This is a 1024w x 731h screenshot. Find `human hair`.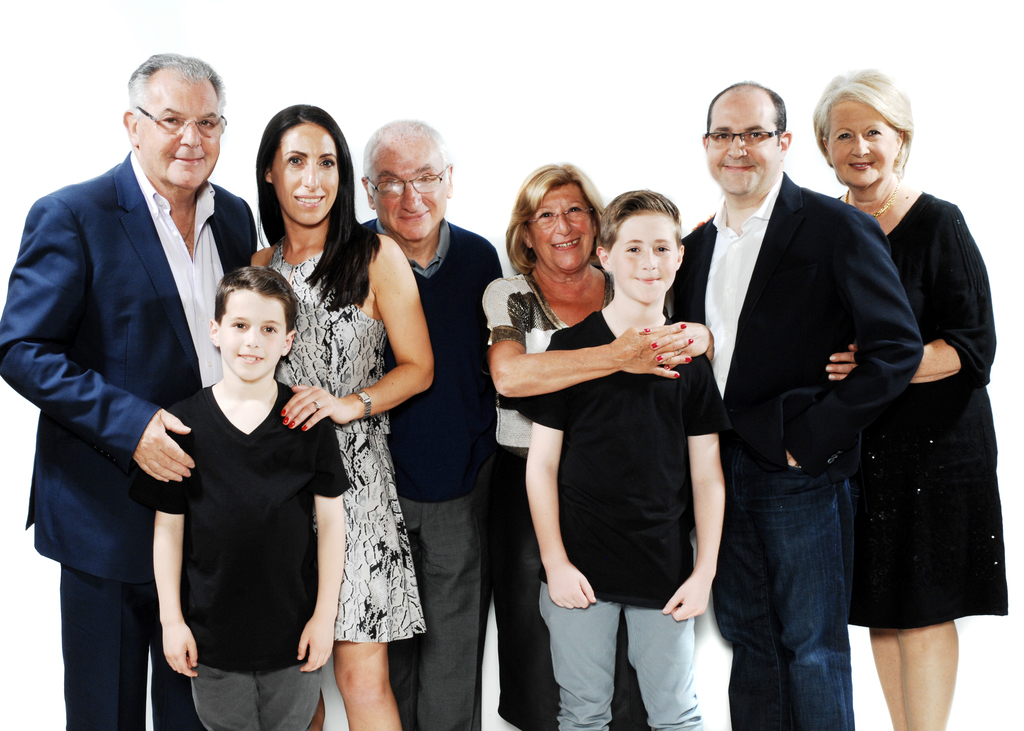
Bounding box: <bbox>813, 67, 910, 184</bbox>.
